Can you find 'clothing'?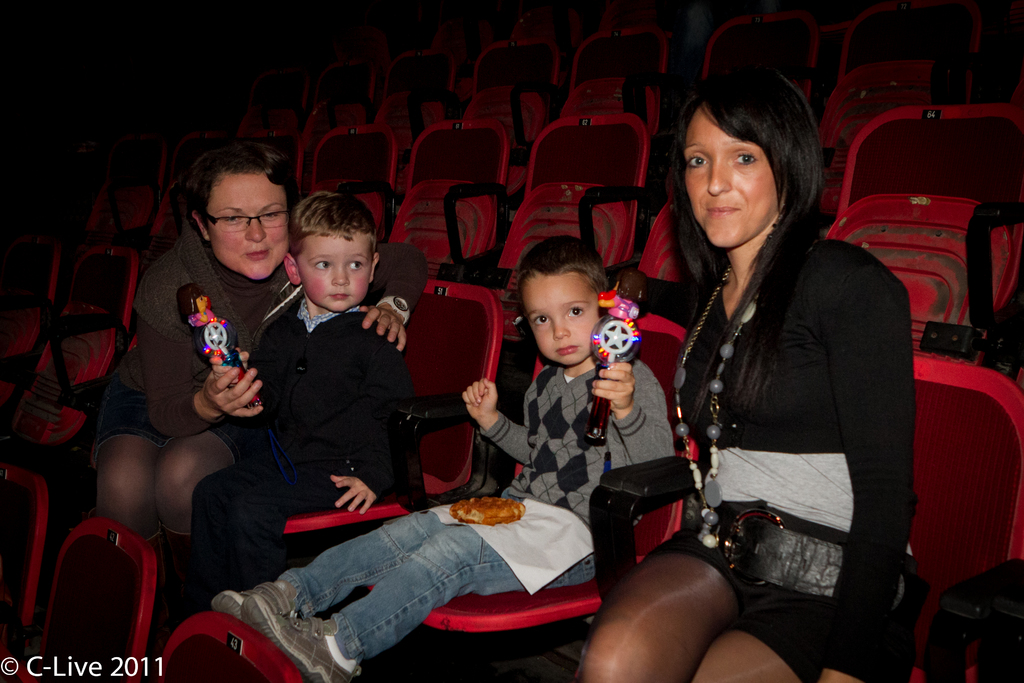
Yes, bounding box: <bbox>652, 160, 927, 639</bbox>.
